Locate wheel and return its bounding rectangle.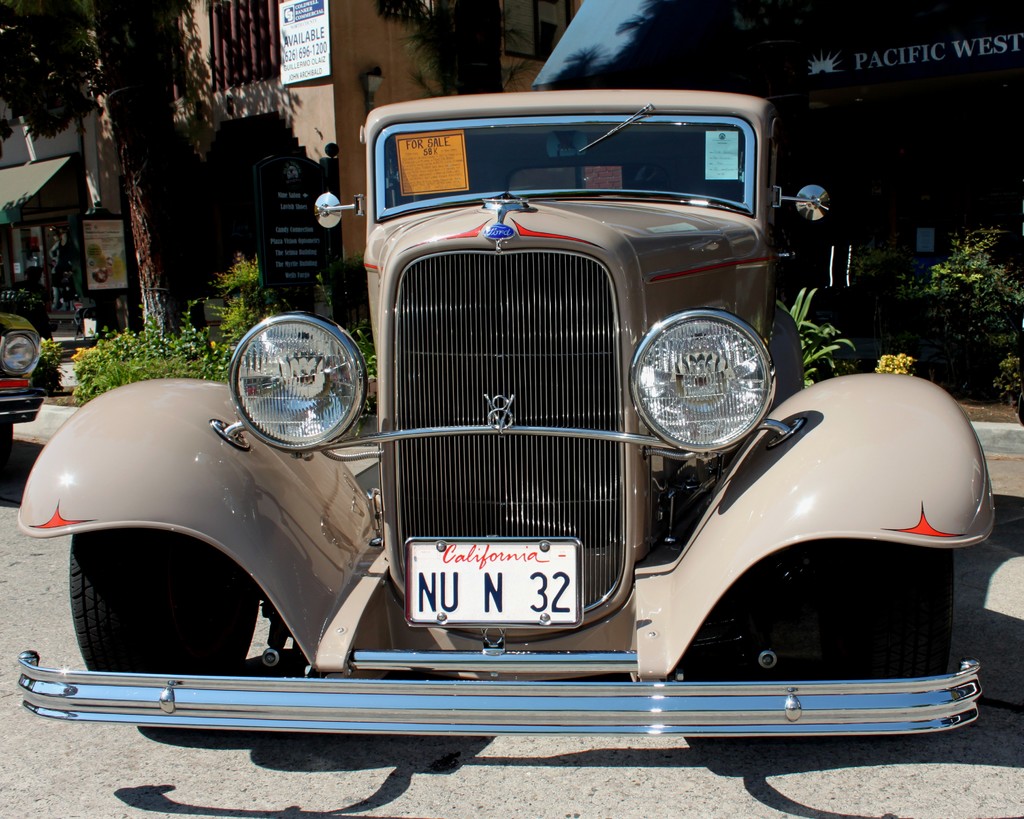
Rect(820, 546, 962, 690).
